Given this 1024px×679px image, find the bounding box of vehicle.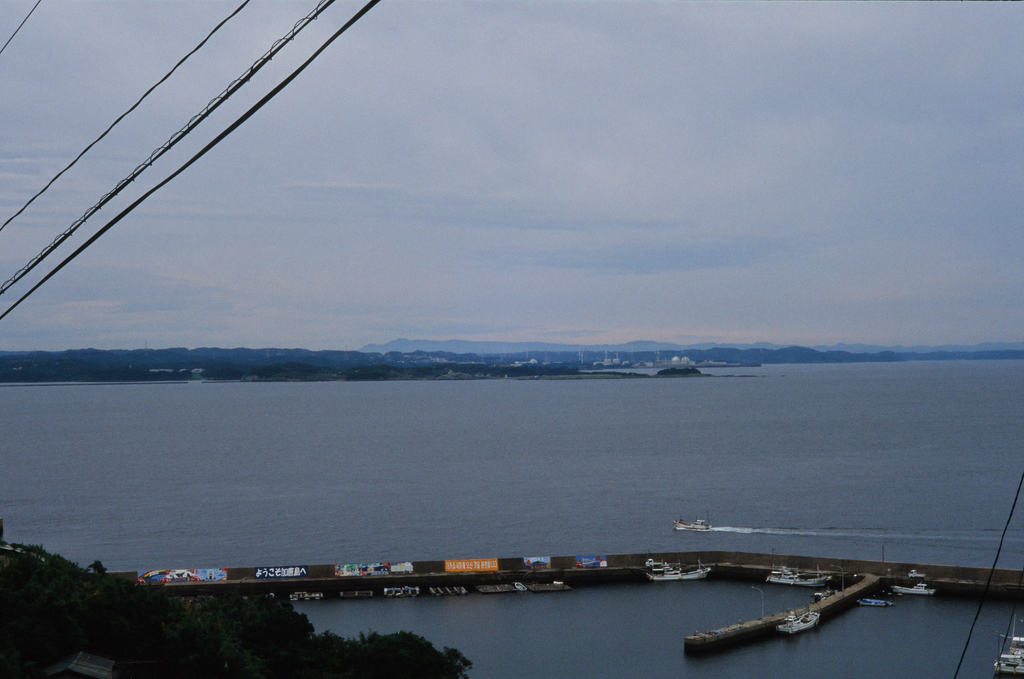
[left=776, top=609, right=823, bottom=634].
